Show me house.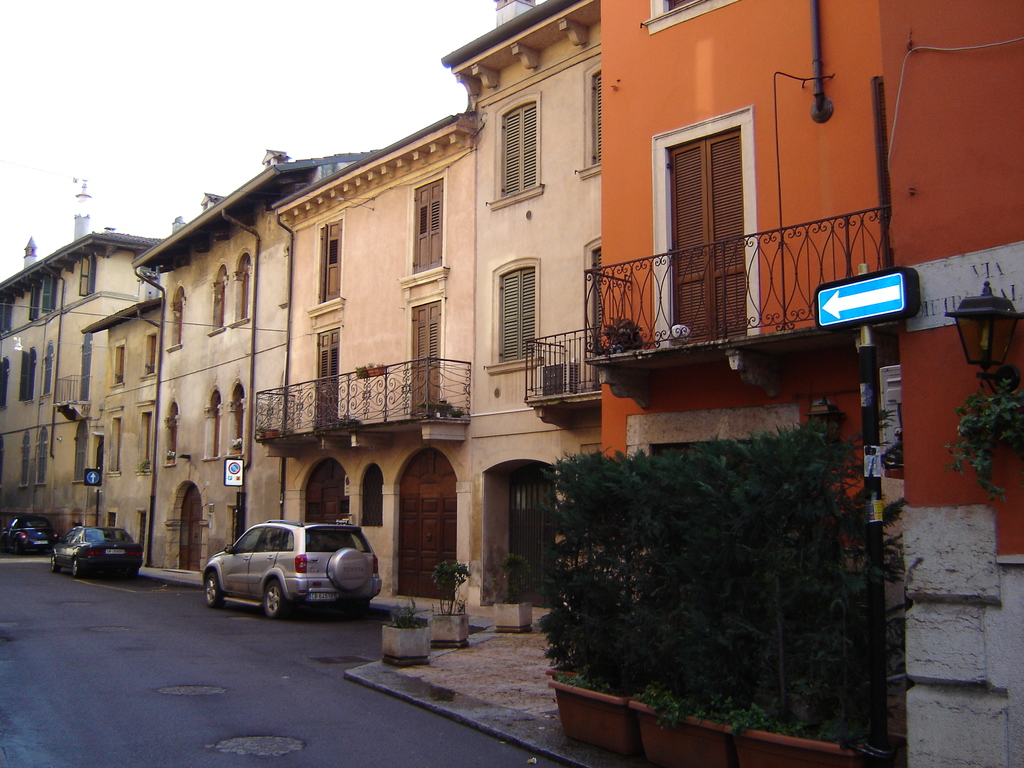
house is here: [145, 143, 390, 573].
